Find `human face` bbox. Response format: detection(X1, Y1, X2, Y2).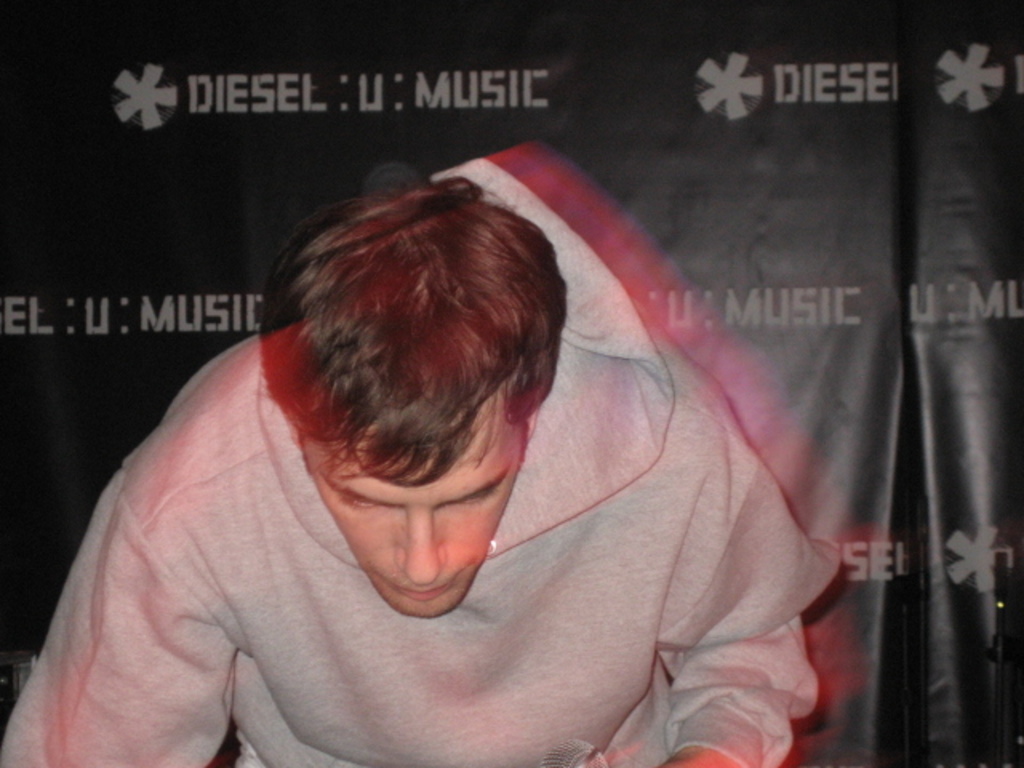
detection(315, 454, 523, 626).
